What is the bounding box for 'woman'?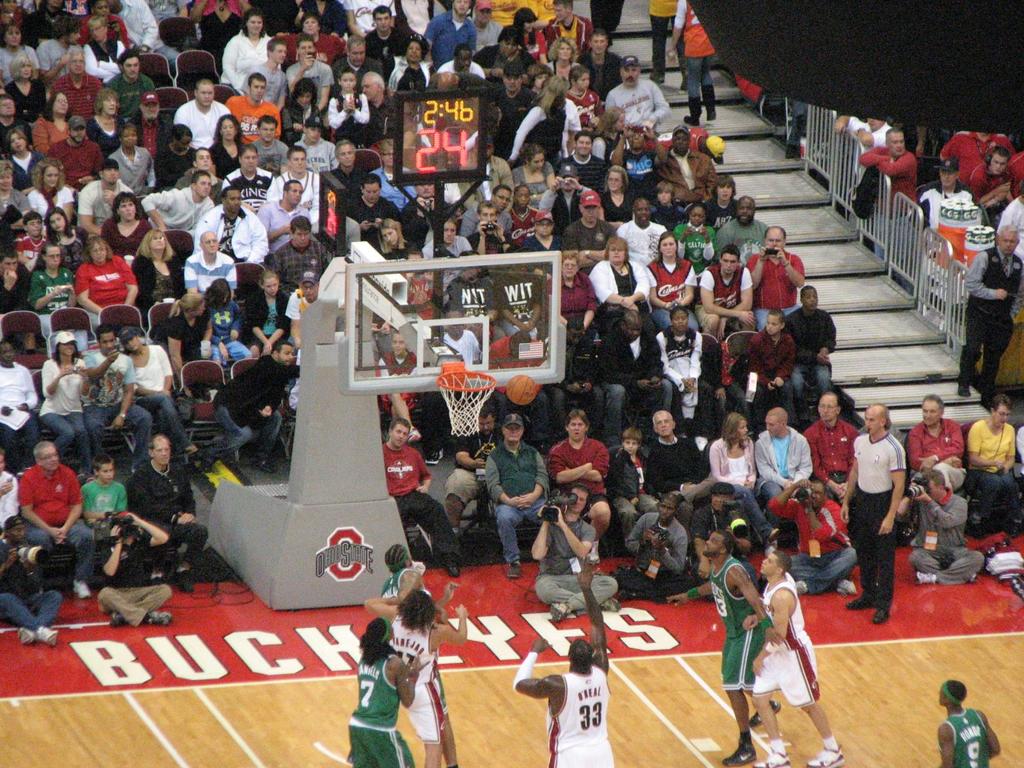
locate(348, 614, 425, 767).
